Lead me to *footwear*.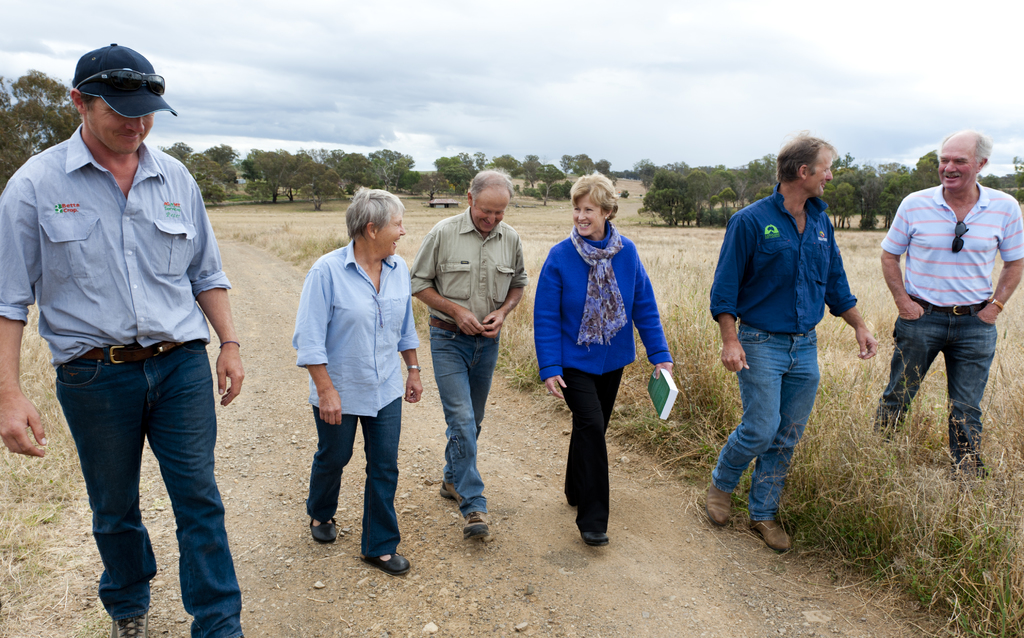
Lead to 360 550 413 577.
